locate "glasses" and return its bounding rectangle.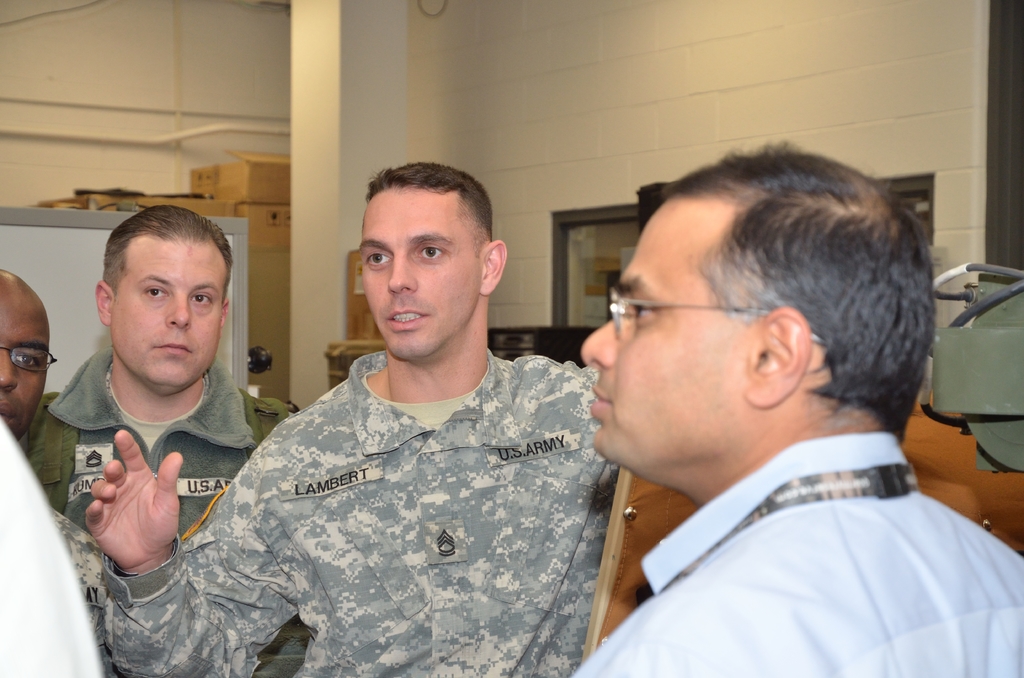
<box>609,284,822,342</box>.
